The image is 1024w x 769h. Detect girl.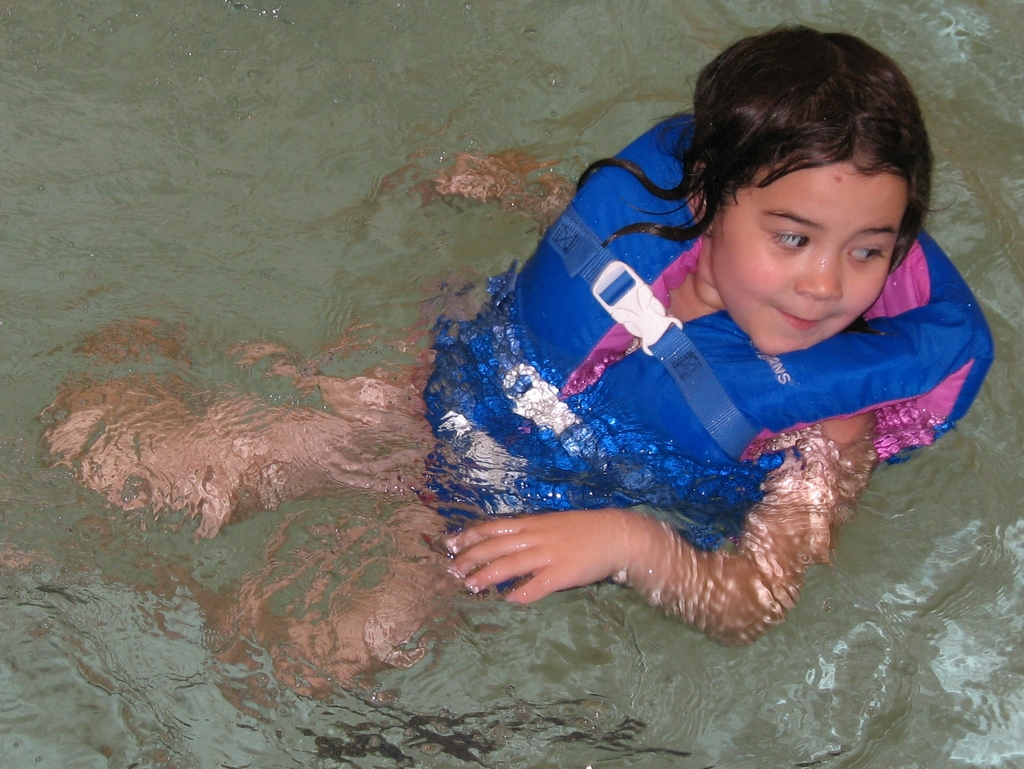
Detection: crop(28, 21, 893, 712).
